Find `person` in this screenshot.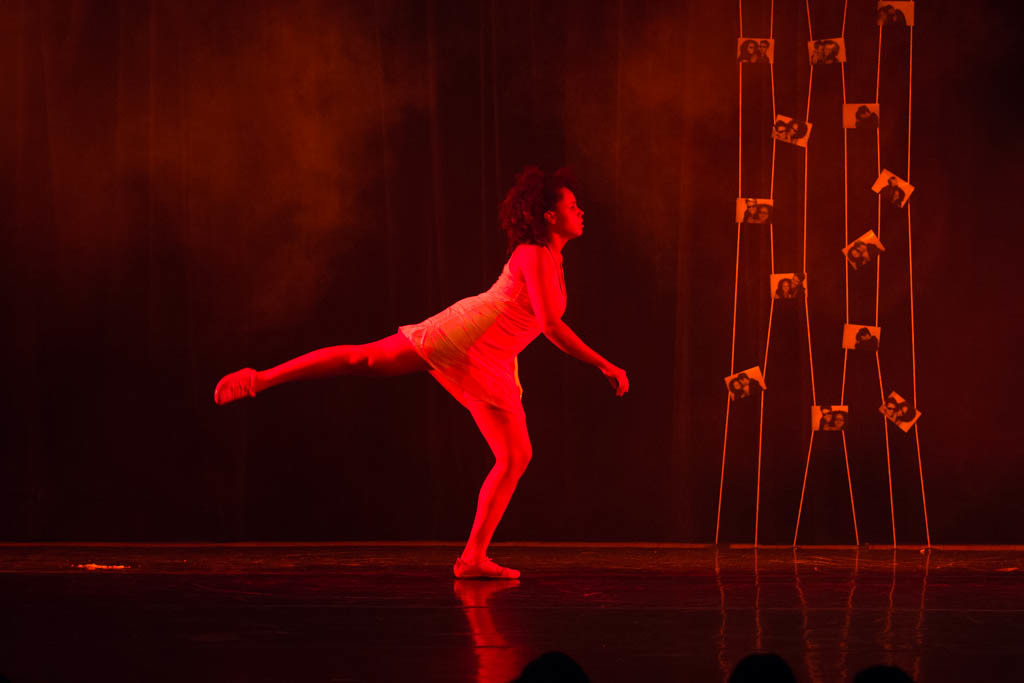
The bounding box for `person` is bbox=[759, 39, 771, 63].
